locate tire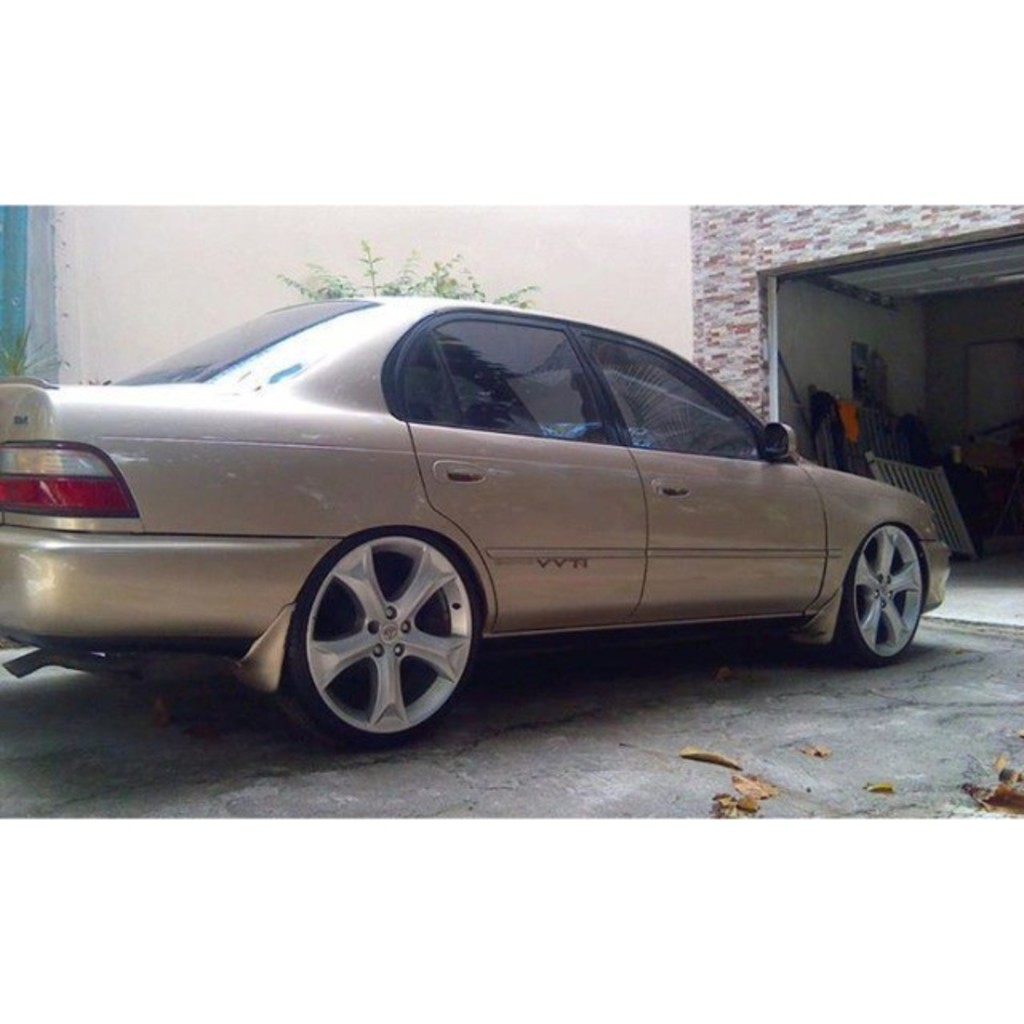
(272,522,490,763)
